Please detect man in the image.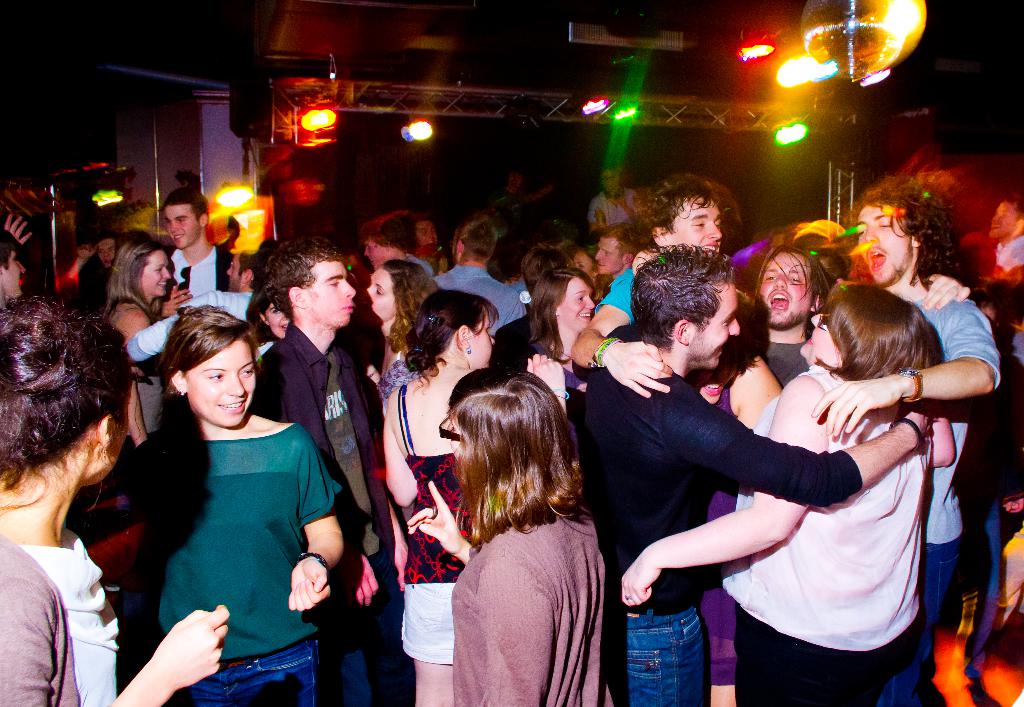
<region>243, 233, 381, 626</region>.
